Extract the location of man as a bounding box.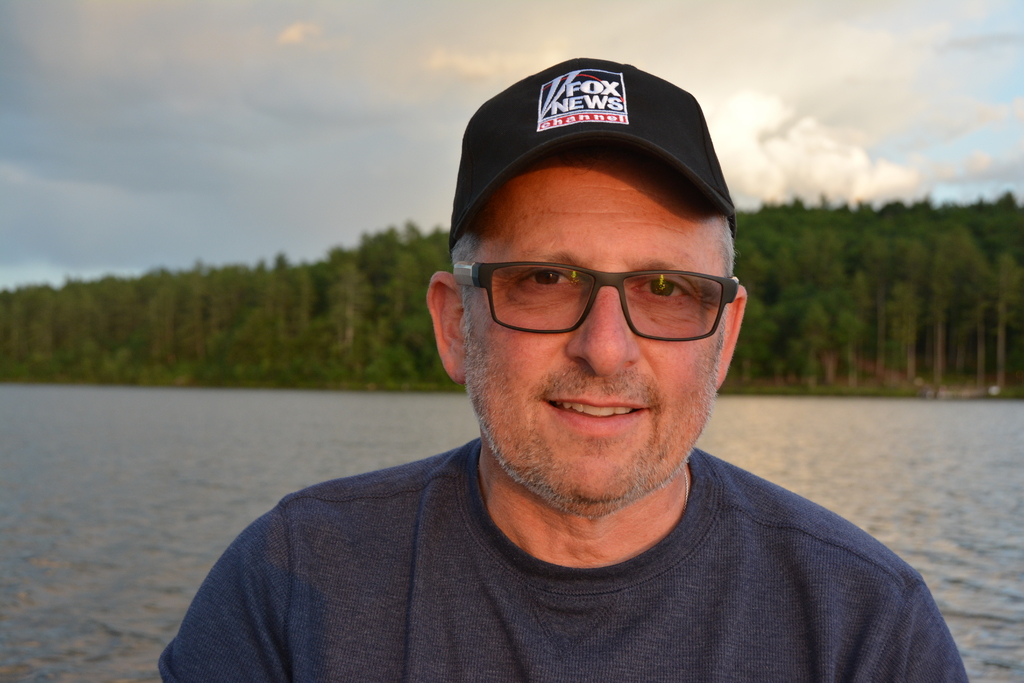
(left=145, top=58, right=979, bottom=680).
